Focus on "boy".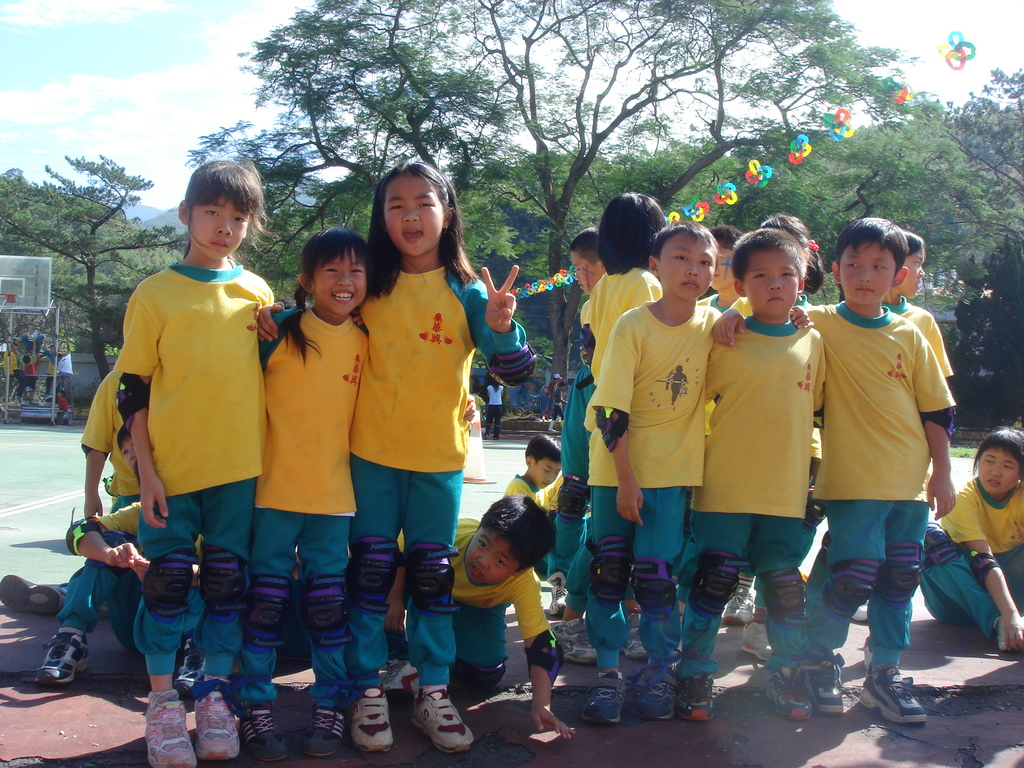
Focused at (x1=583, y1=222, x2=724, y2=720).
